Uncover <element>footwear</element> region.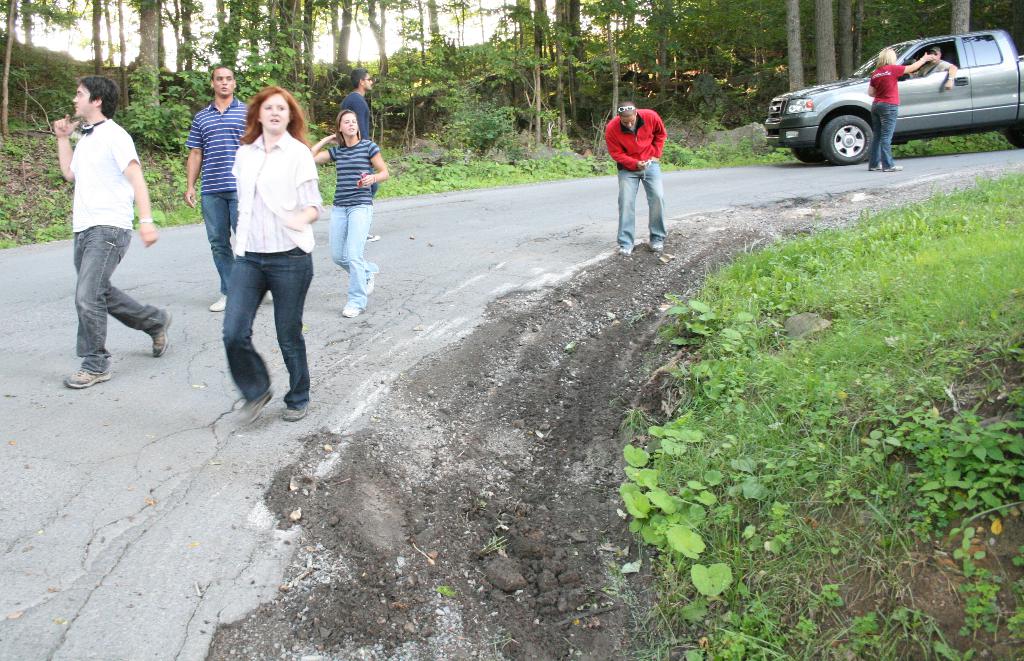
Uncovered: 364, 233, 378, 241.
